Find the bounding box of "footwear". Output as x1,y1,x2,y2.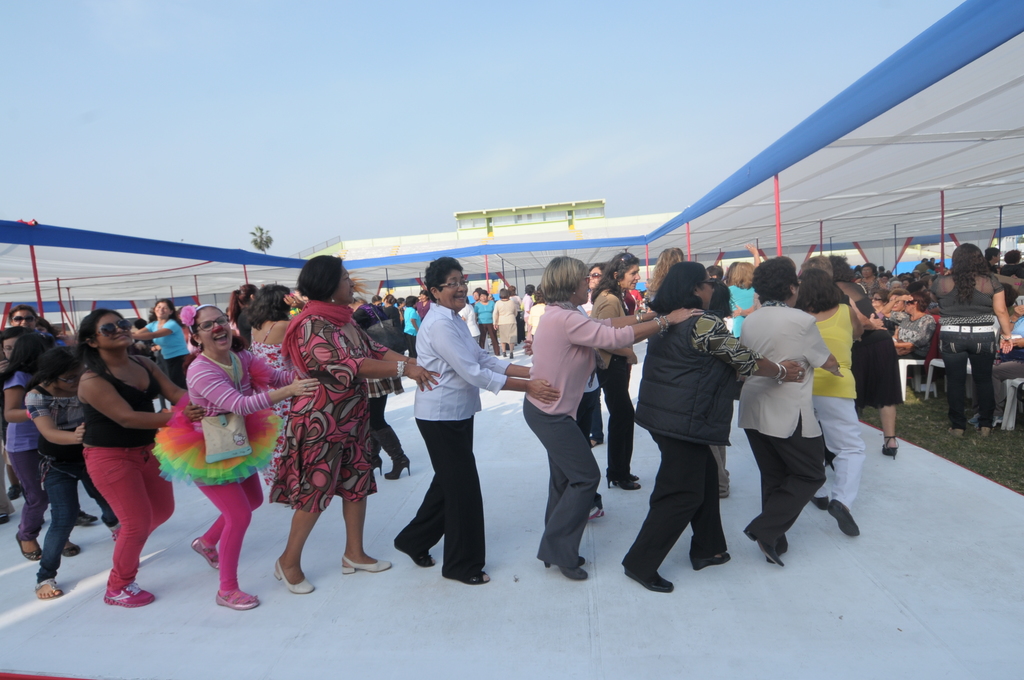
588,505,604,523.
